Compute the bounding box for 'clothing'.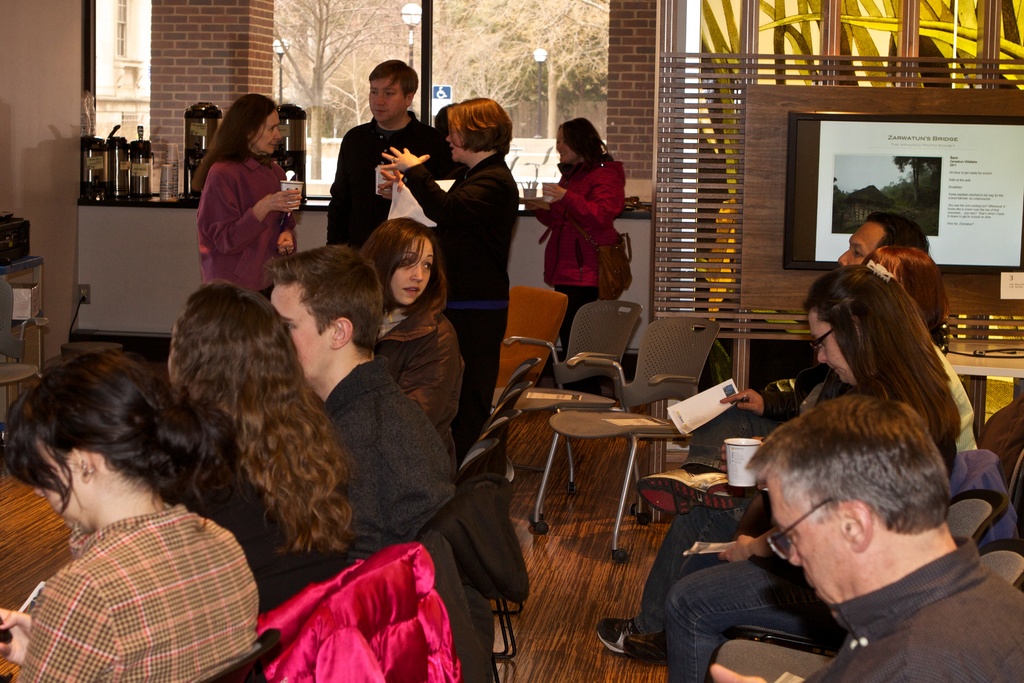
l=14, t=471, r=271, b=675.
